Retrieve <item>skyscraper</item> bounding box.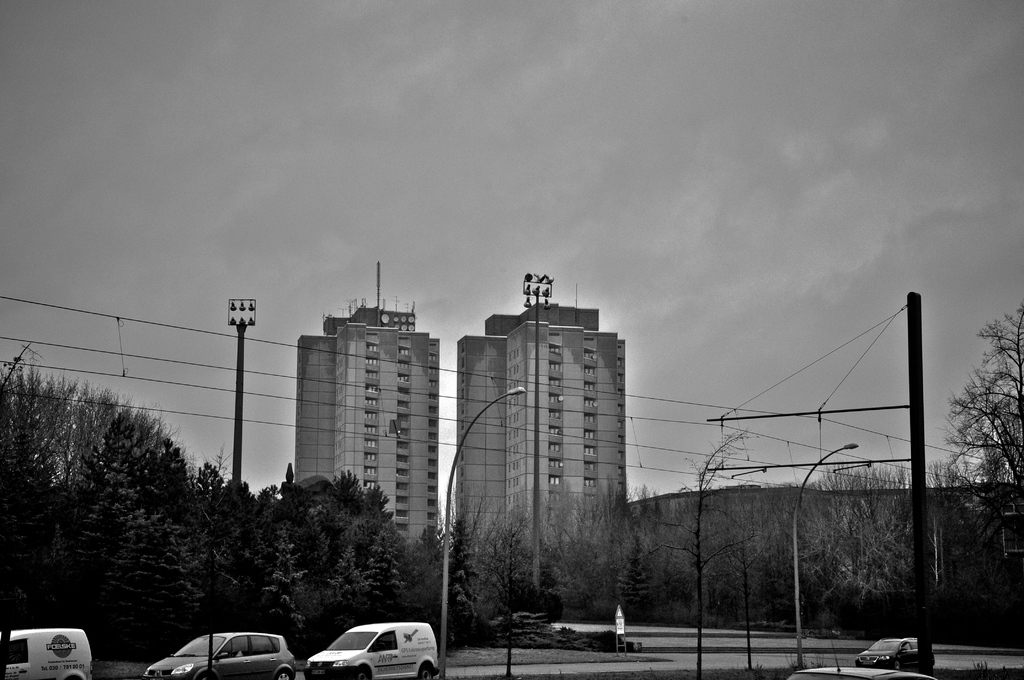
Bounding box: box=[456, 287, 635, 622].
